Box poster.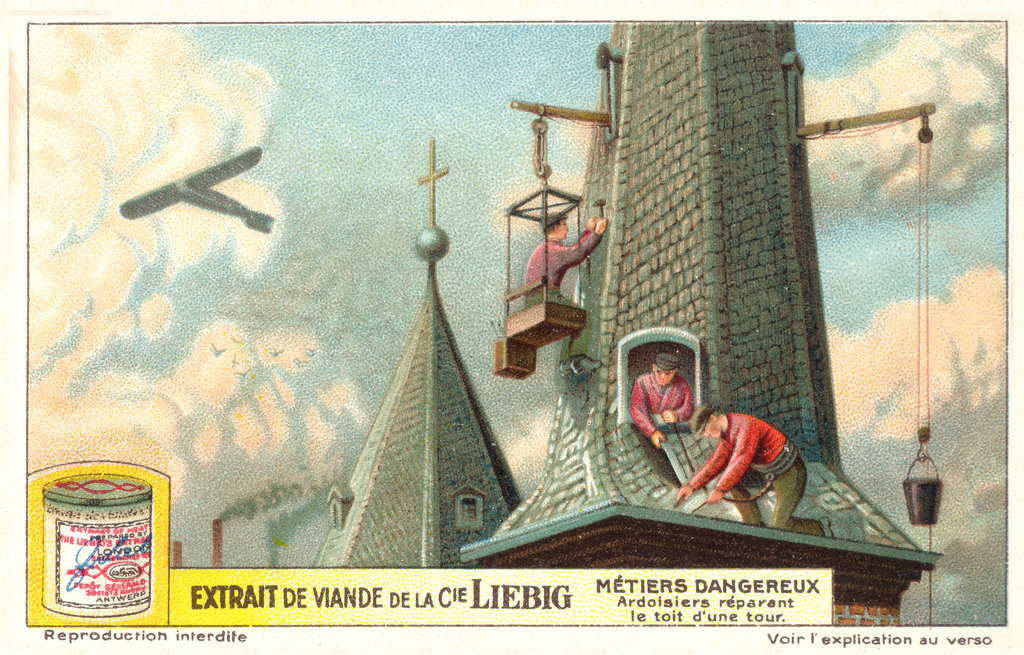
0:0:1023:654.
